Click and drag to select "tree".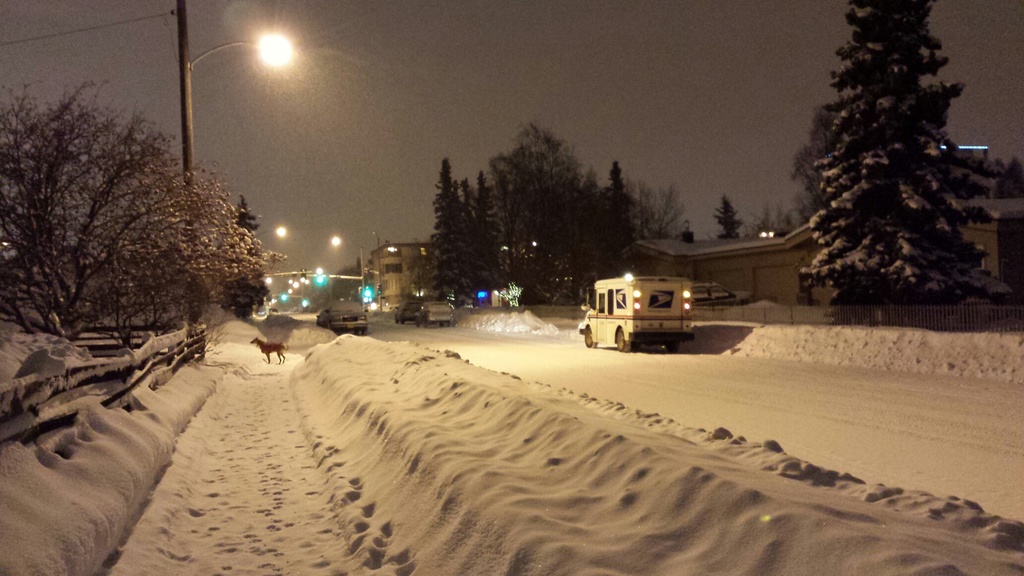
Selection: bbox(207, 188, 276, 321).
